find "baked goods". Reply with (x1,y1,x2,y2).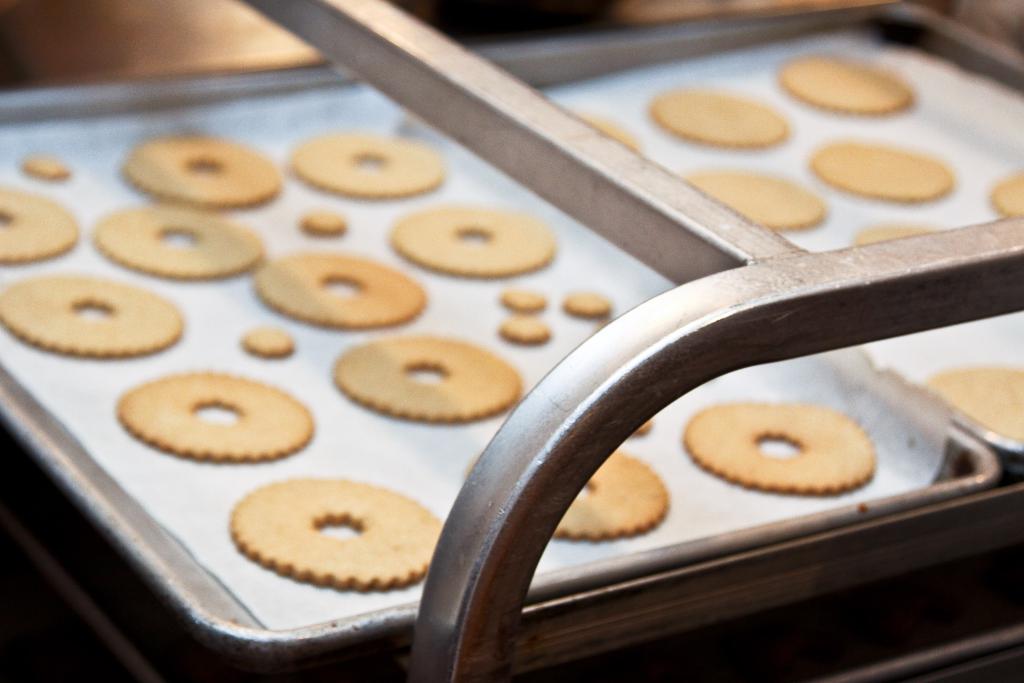
(0,178,77,265).
